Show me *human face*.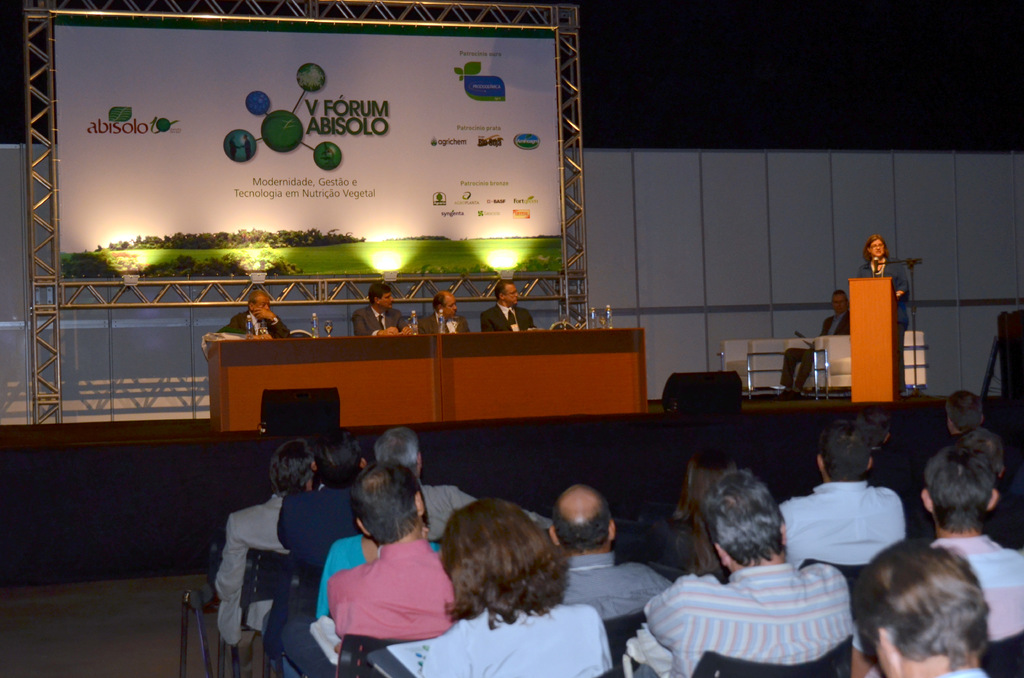
*human face* is here: detection(380, 296, 396, 313).
